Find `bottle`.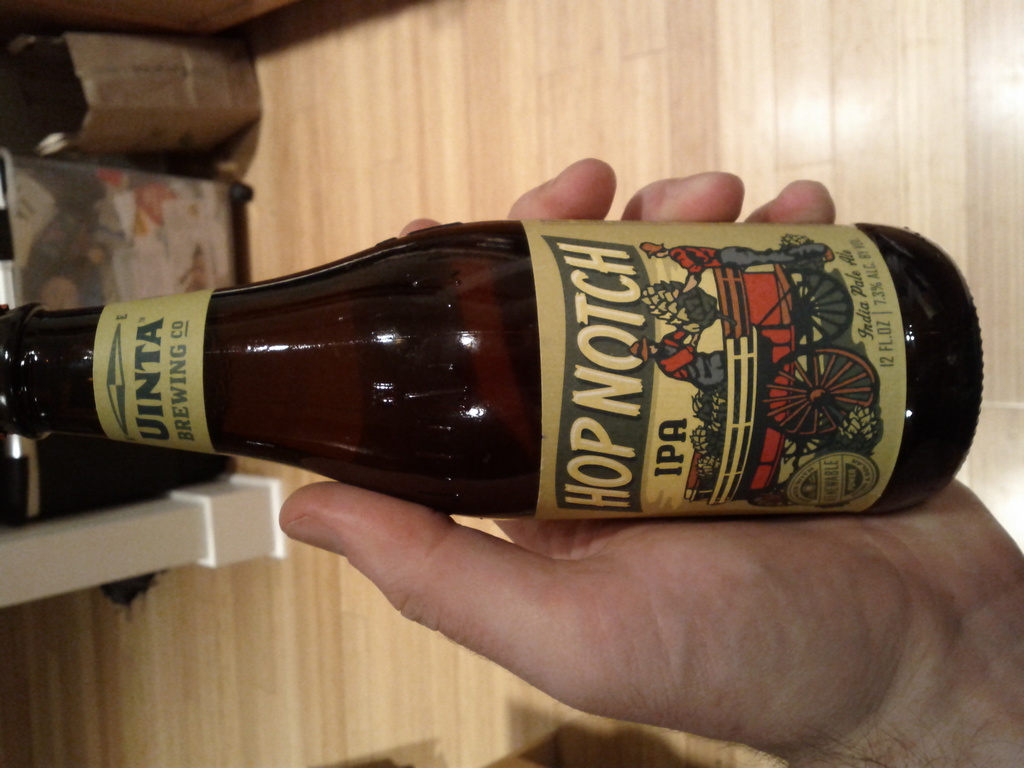
select_region(81, 214, 991, 515).
